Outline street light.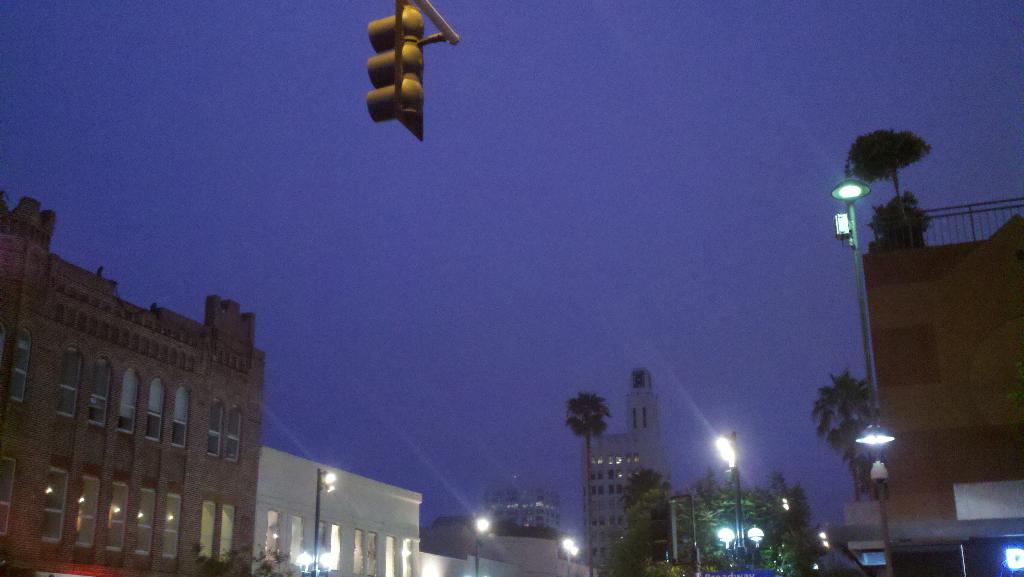
Outline: {"left": 853, "top": 412, "right": 903, "bottom": 576}.
